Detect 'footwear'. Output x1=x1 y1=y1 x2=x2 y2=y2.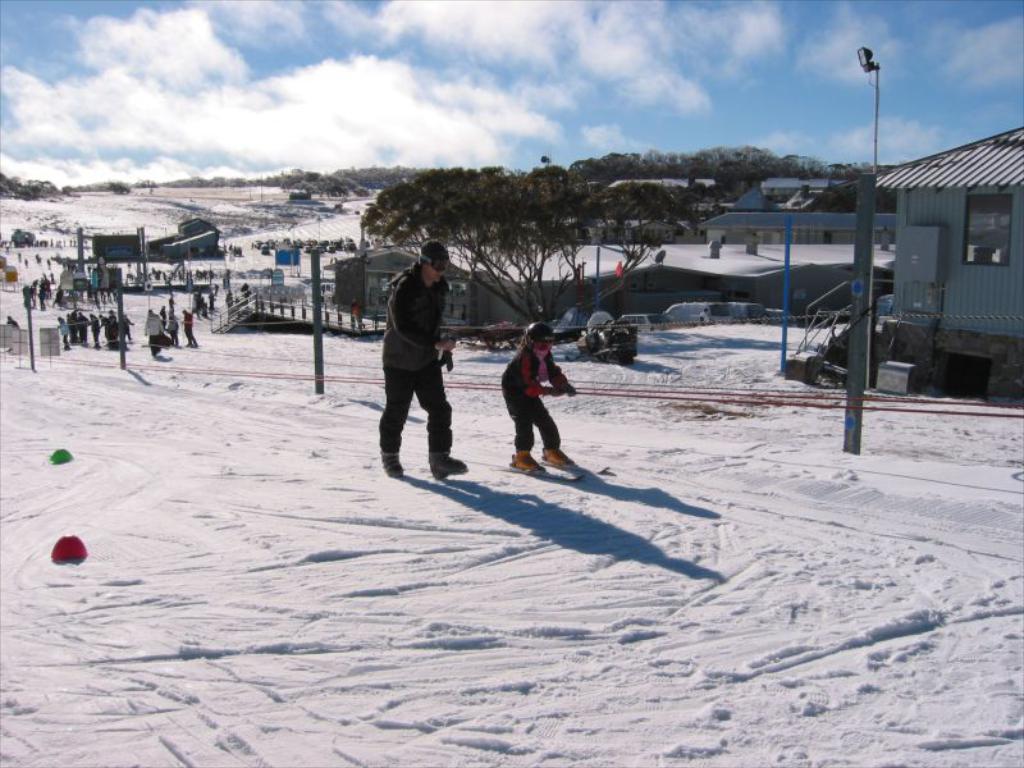
x1=430 y1=456 x2=470 y2=481.
